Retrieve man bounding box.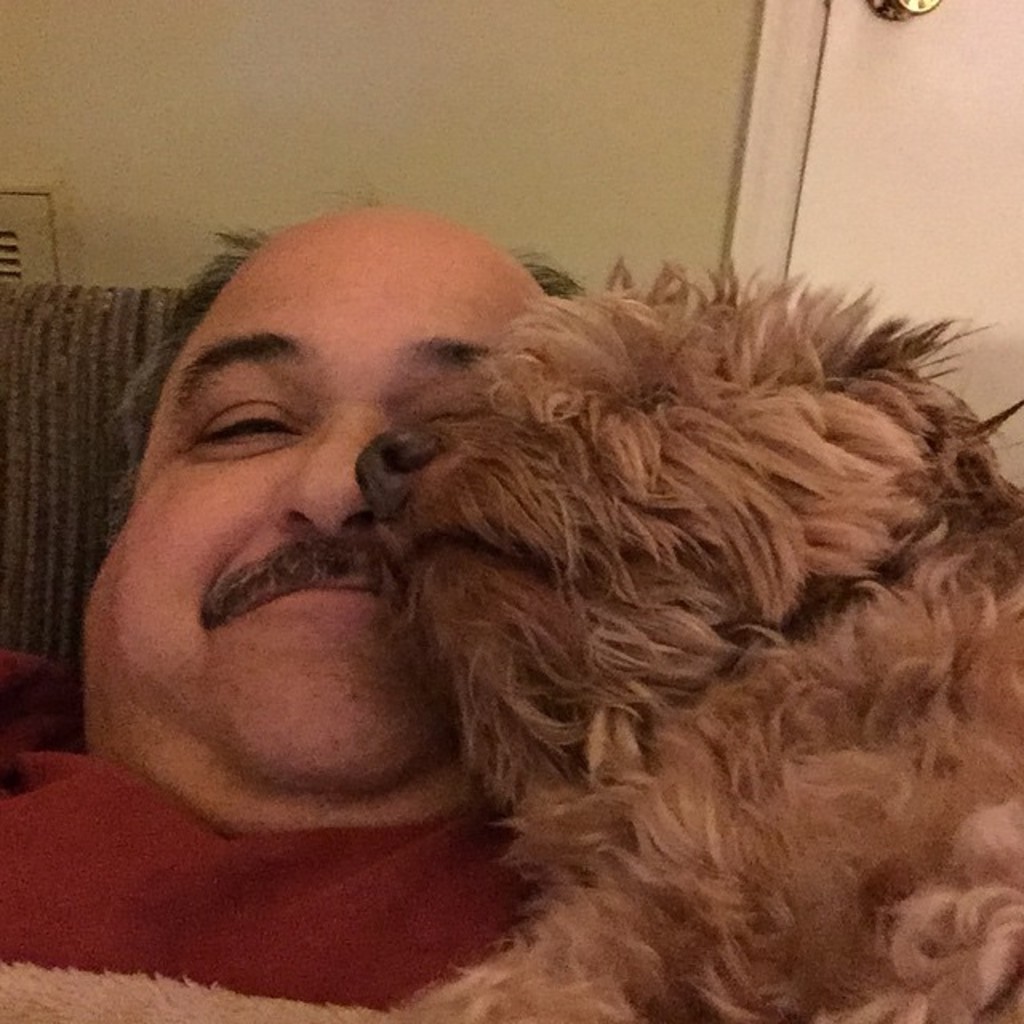
Bounding box: 0, 198, 594, 1022.
